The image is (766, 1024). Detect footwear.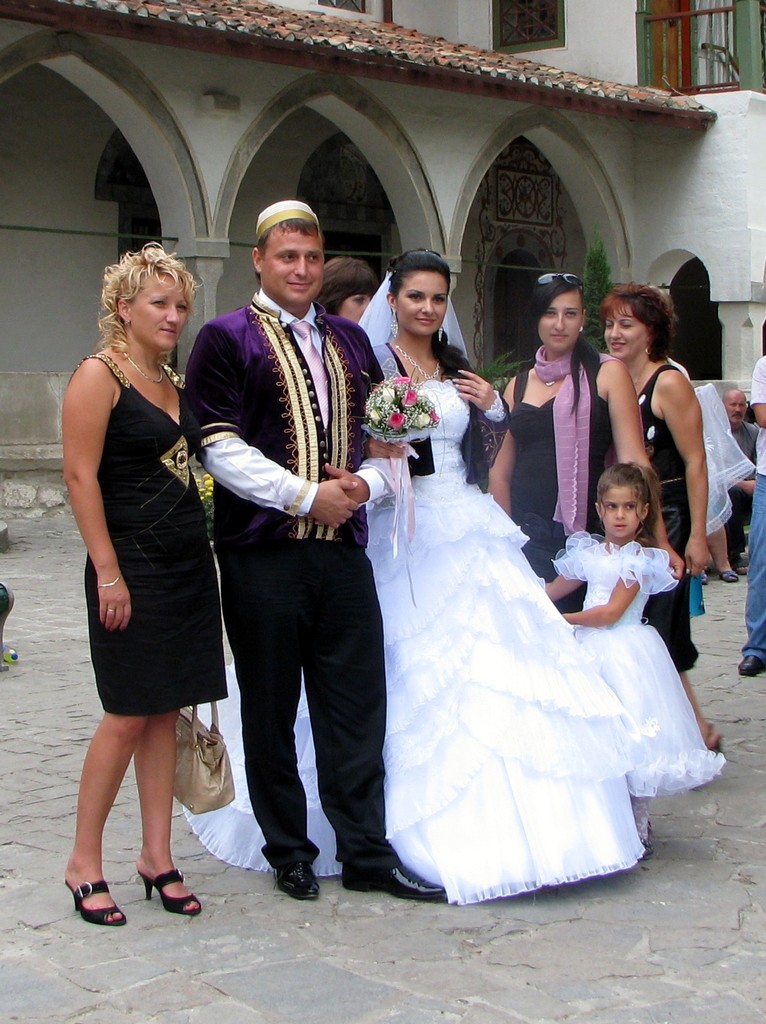
Detection: bbox=(274, 861, 323, 898).
